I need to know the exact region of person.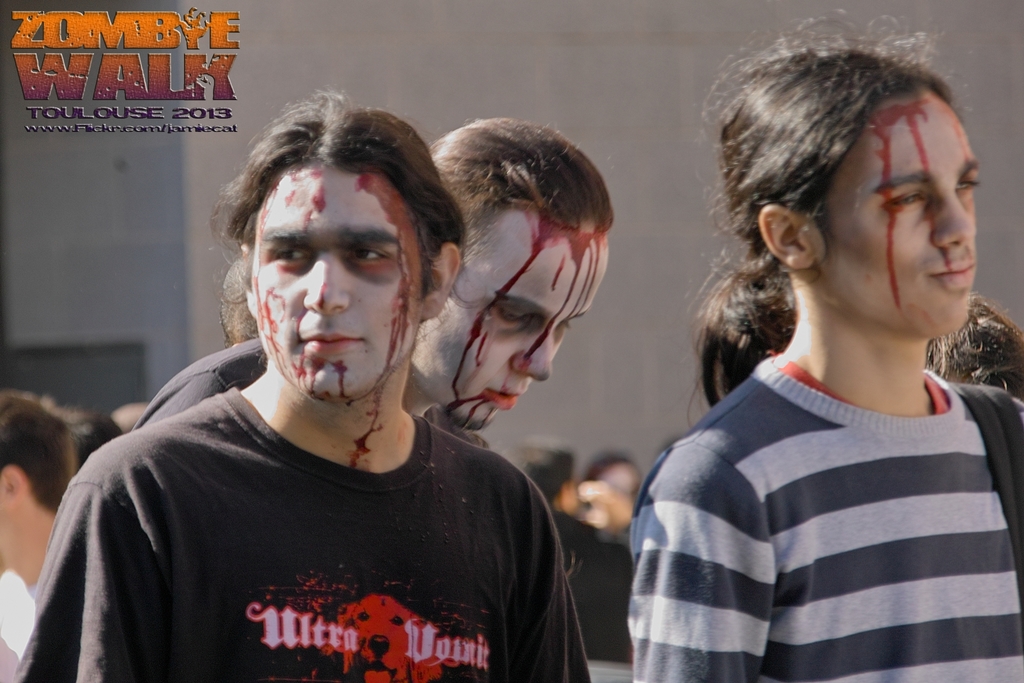
Region: rect(47, 406, 123, 468).
